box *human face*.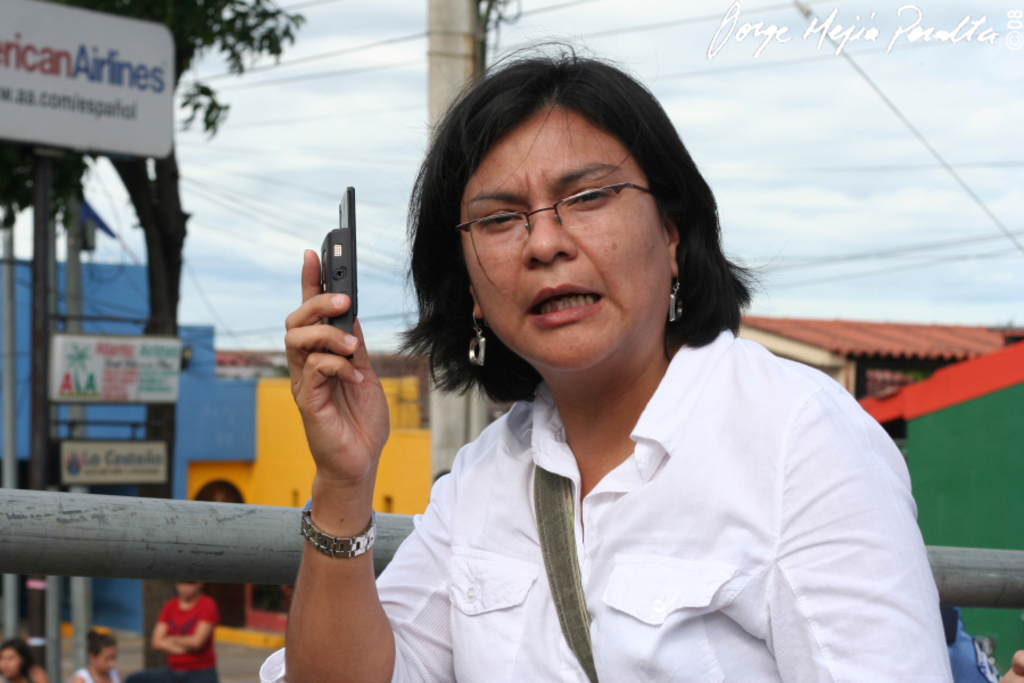
(451,105,686,365).
